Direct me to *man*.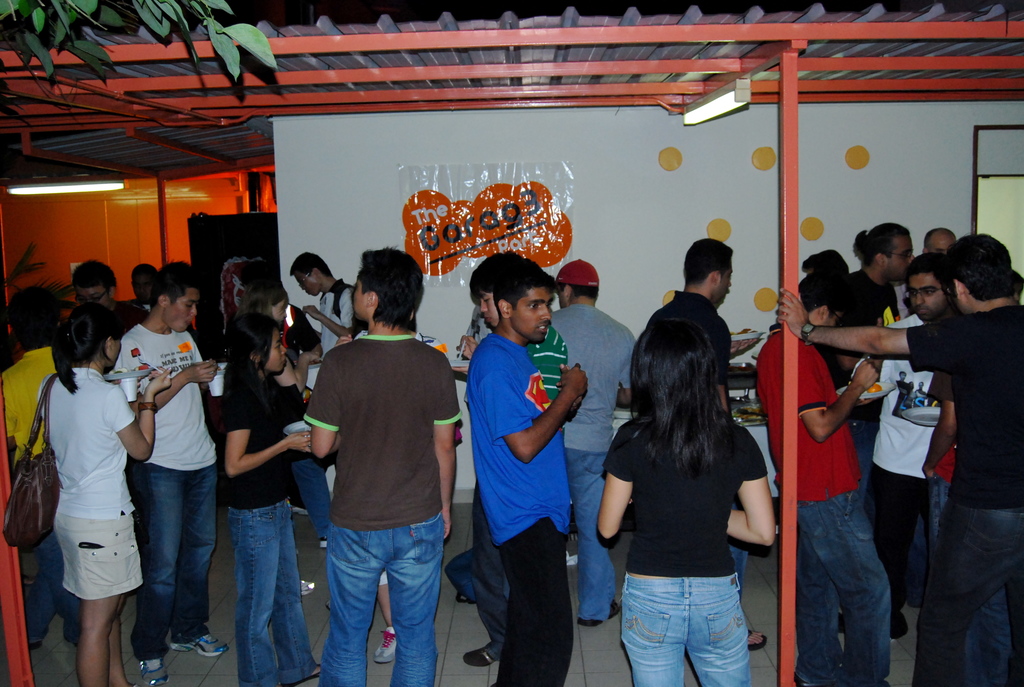
Direction: bbox=(467, 263, 596, 686).
